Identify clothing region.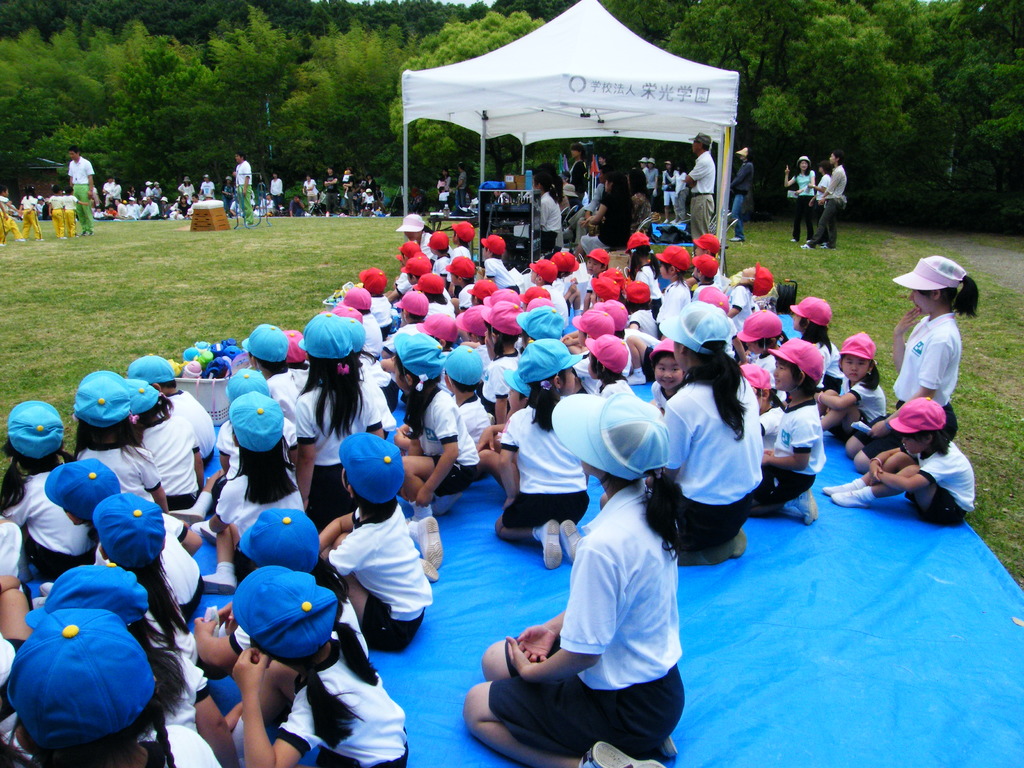
Region: bbox=[334, 502, 437, 664].
